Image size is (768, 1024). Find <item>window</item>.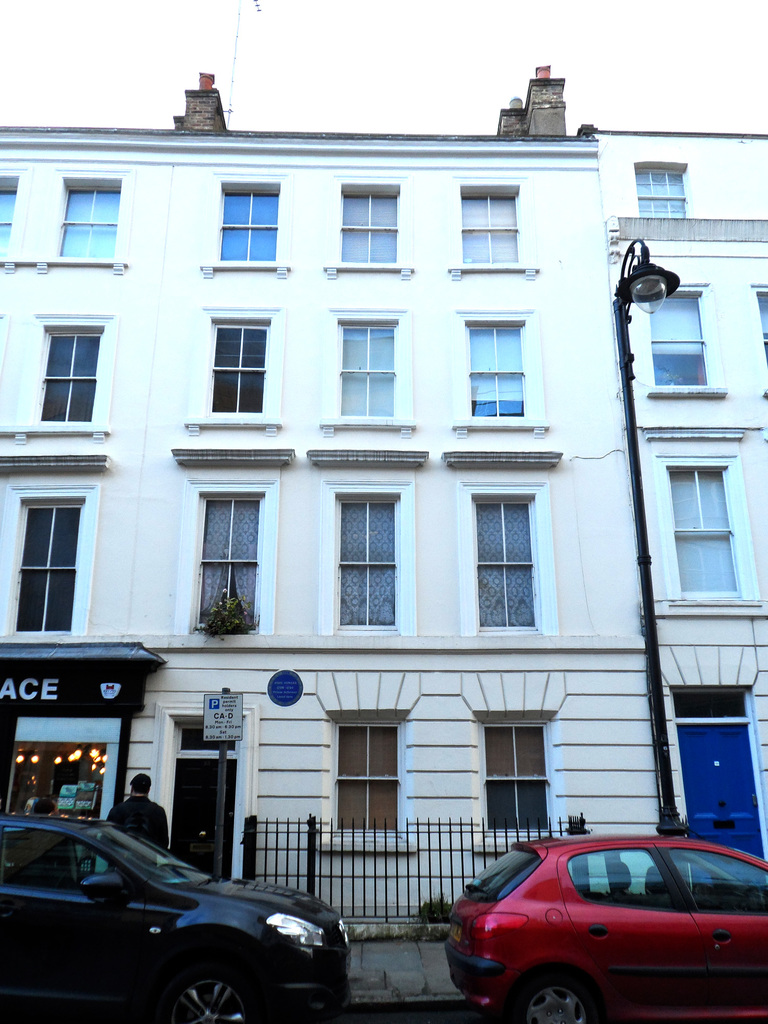
[x1=473, y1=708, x2=571, y2=858].
